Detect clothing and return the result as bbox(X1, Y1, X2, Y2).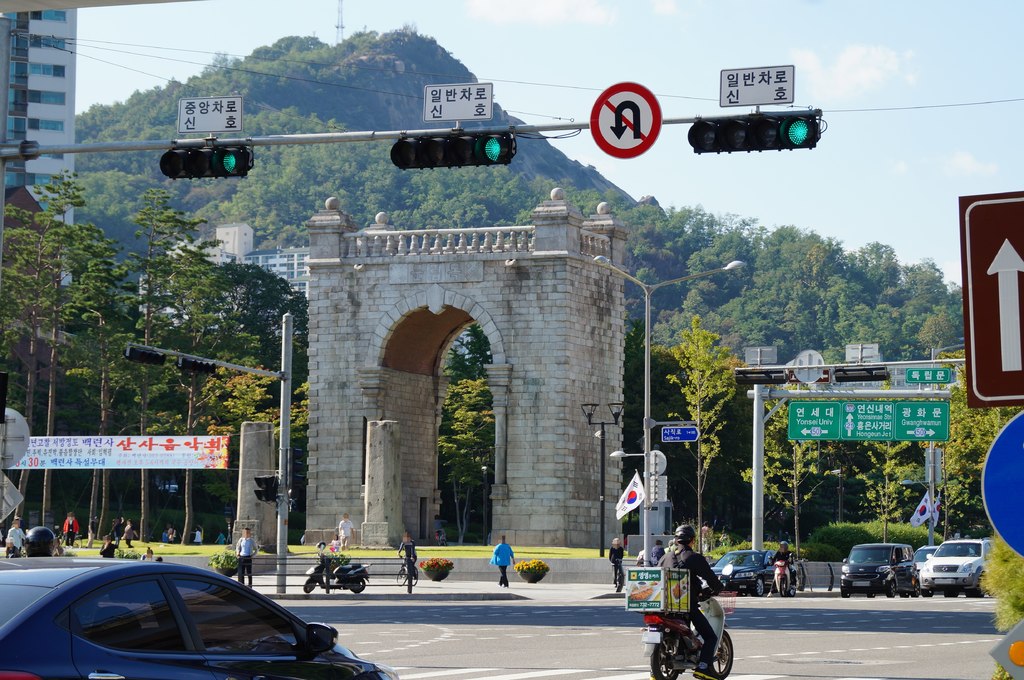
bbox(163, 534, 168, 542).
